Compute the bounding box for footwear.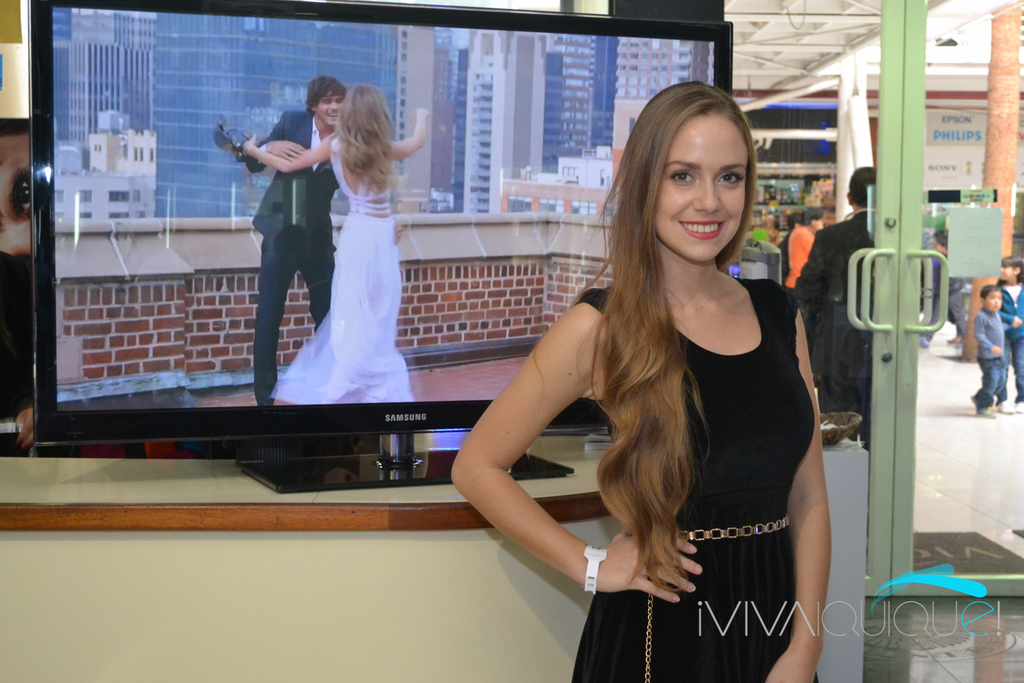
[x1=998, y1=400, x2=1014, y2=414].
